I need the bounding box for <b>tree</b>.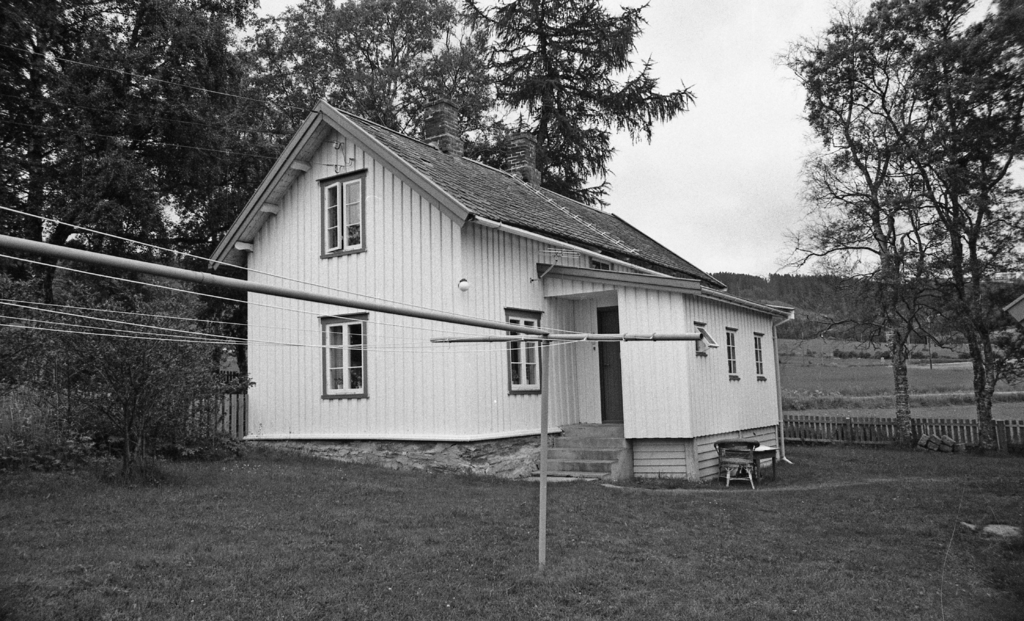
Here it is: crop(858, 0, 1023, 440).
